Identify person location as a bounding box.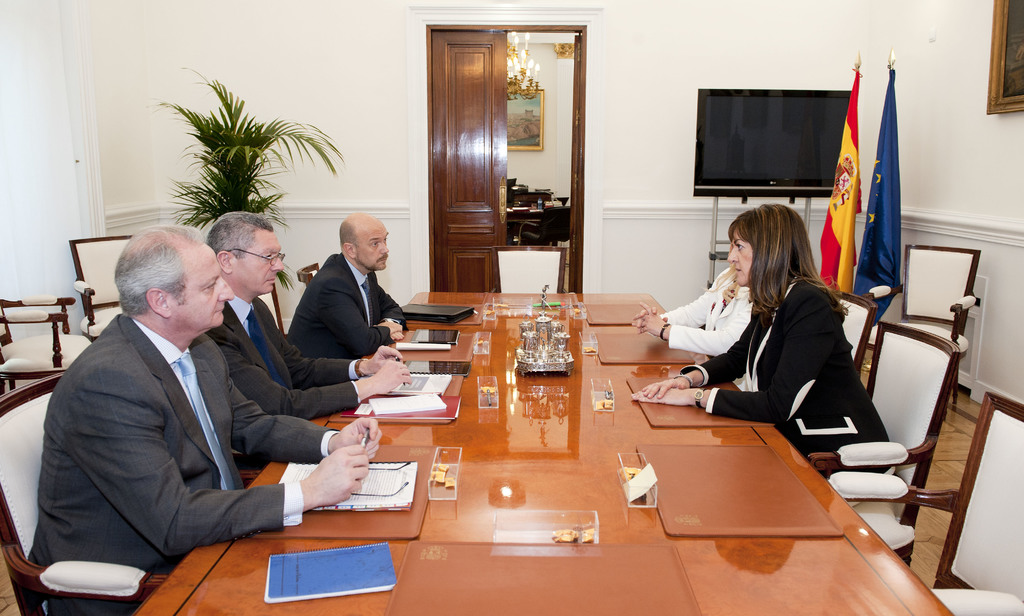
{"left": 287, "top": 209, "right": 413, "bottom": 384}.
